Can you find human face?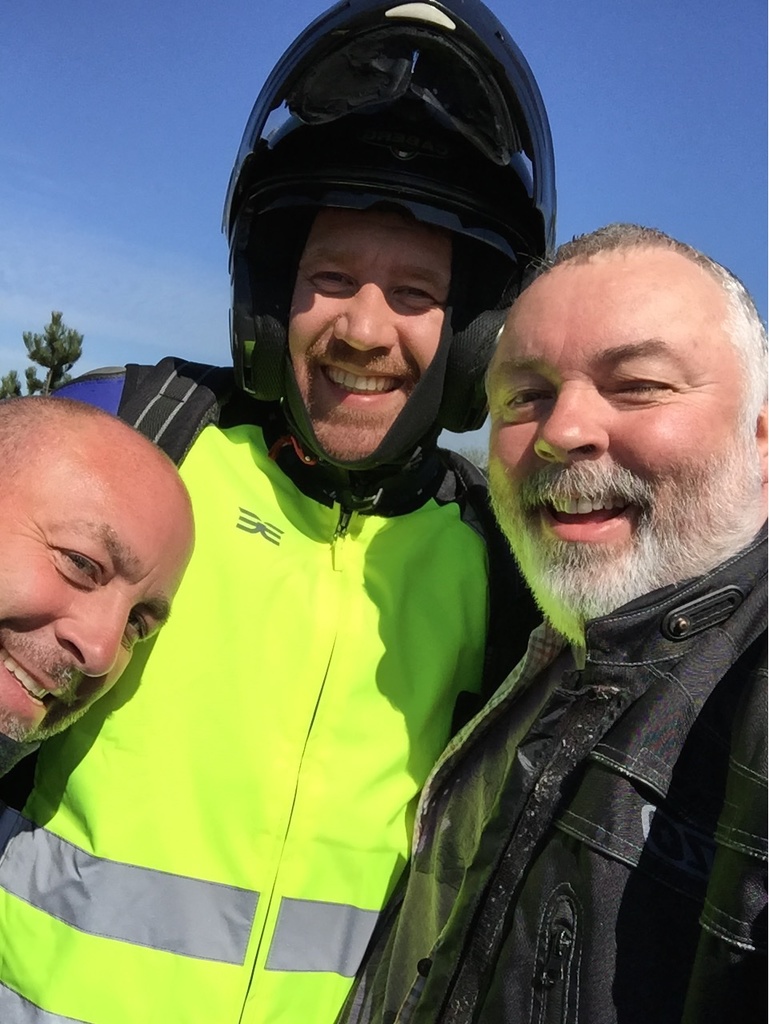
Yes, bounding box: [left=481, top=254, right=760, bottom=645].
